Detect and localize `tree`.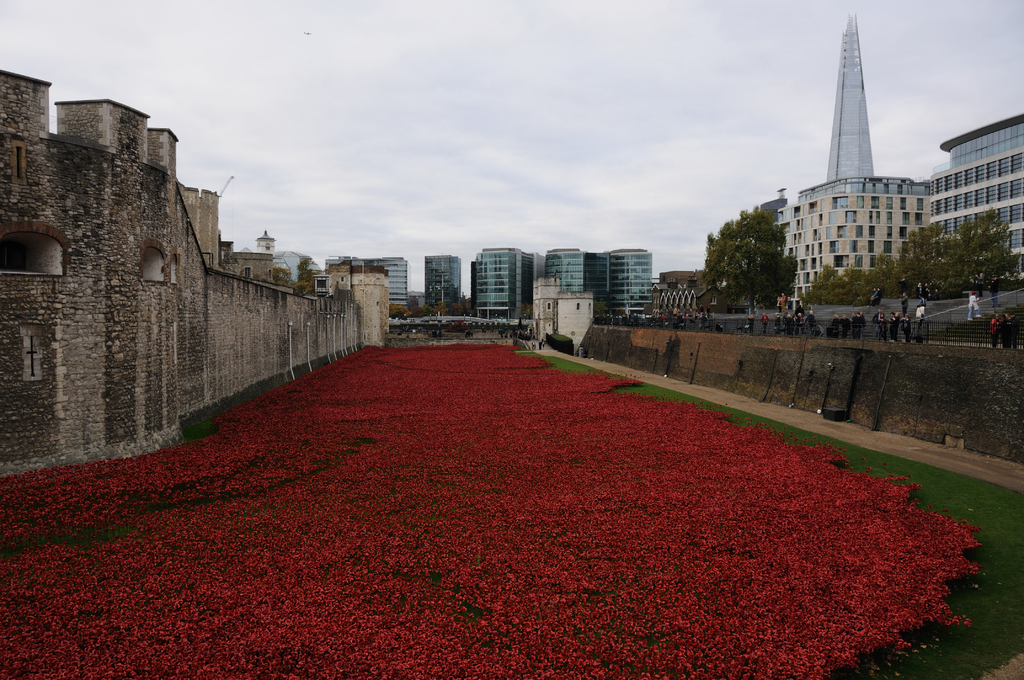
Localized at 703,207,799,312.
